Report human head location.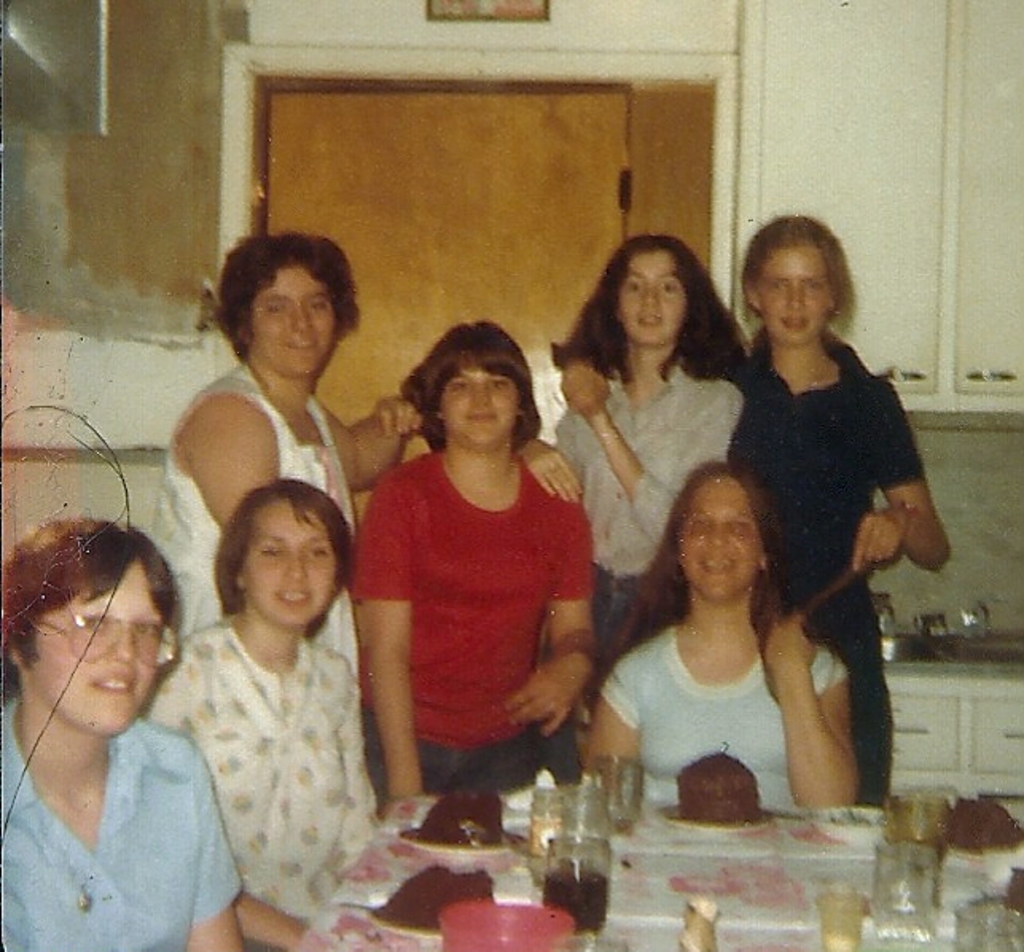
Report: detection(218, 481, 346, 627).
